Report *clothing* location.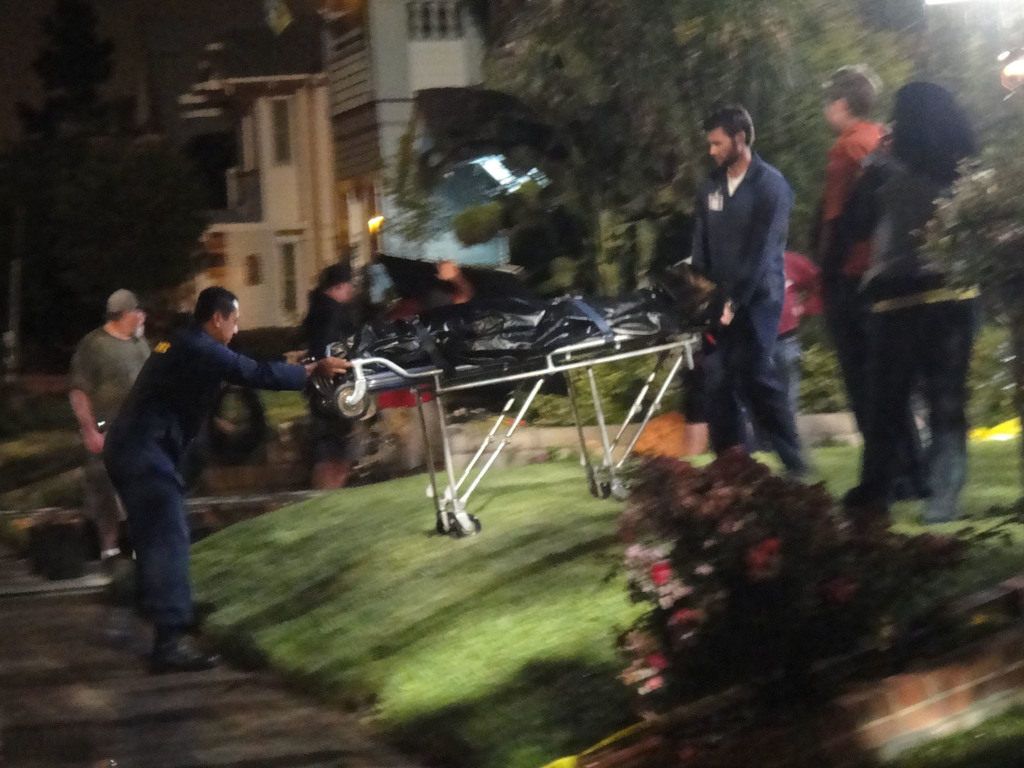
Report: {"x1": 822, "y1": 144, "x2": 982, "y2": 505}.
